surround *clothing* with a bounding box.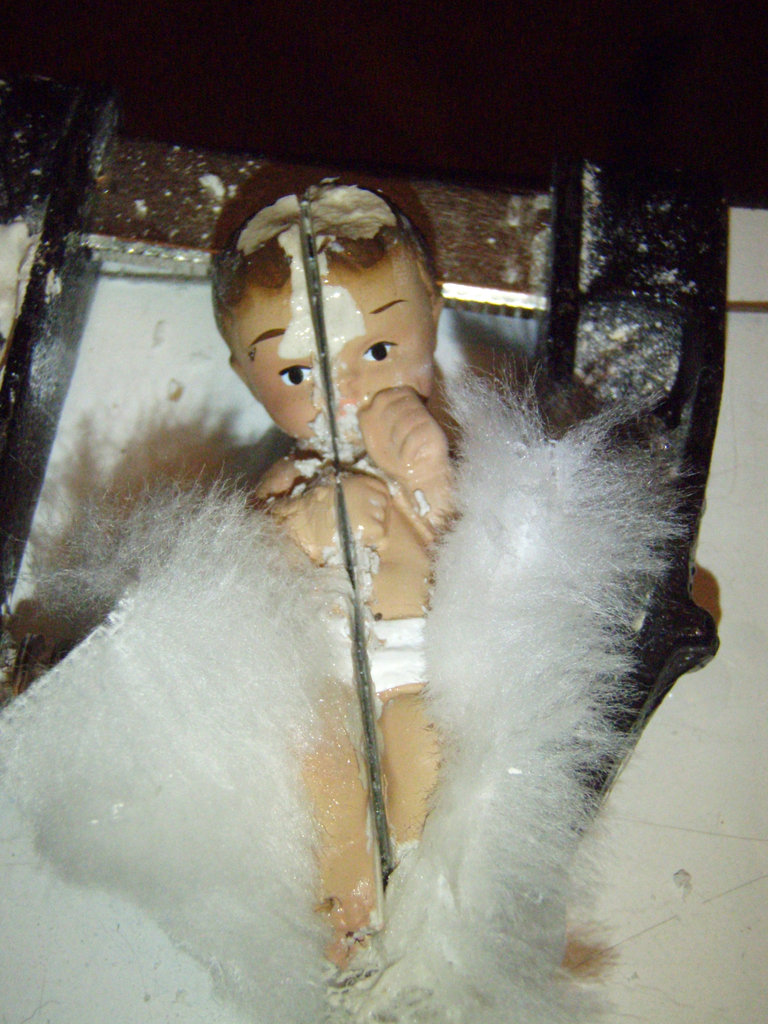
x1=312 y1=618 x2=432 y2=694.
